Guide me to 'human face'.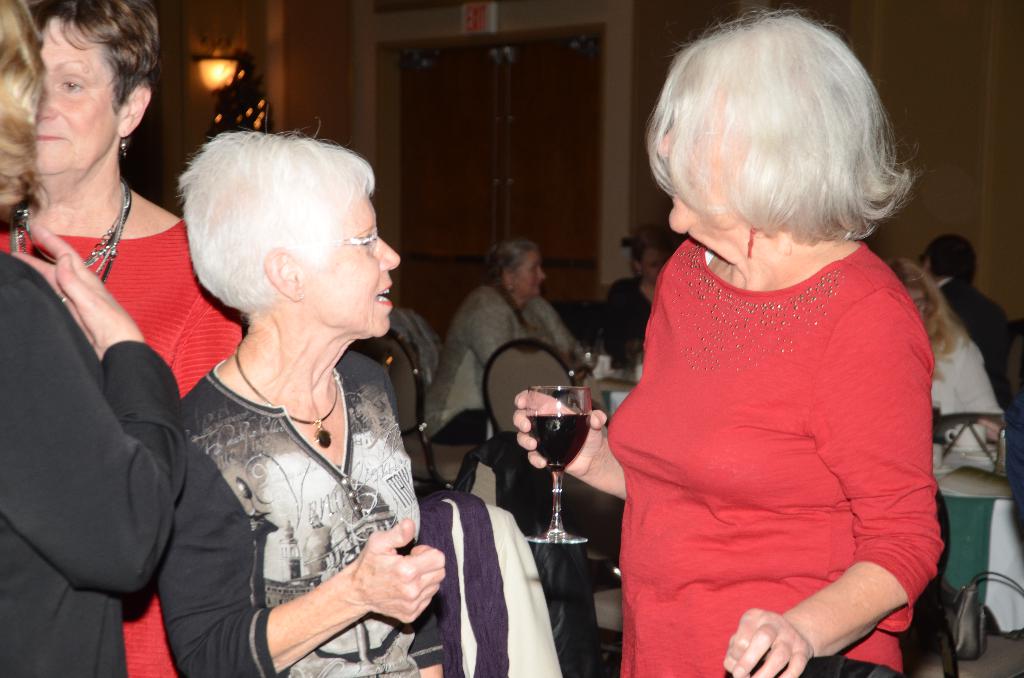
Guidance: 301 193 399 336.
